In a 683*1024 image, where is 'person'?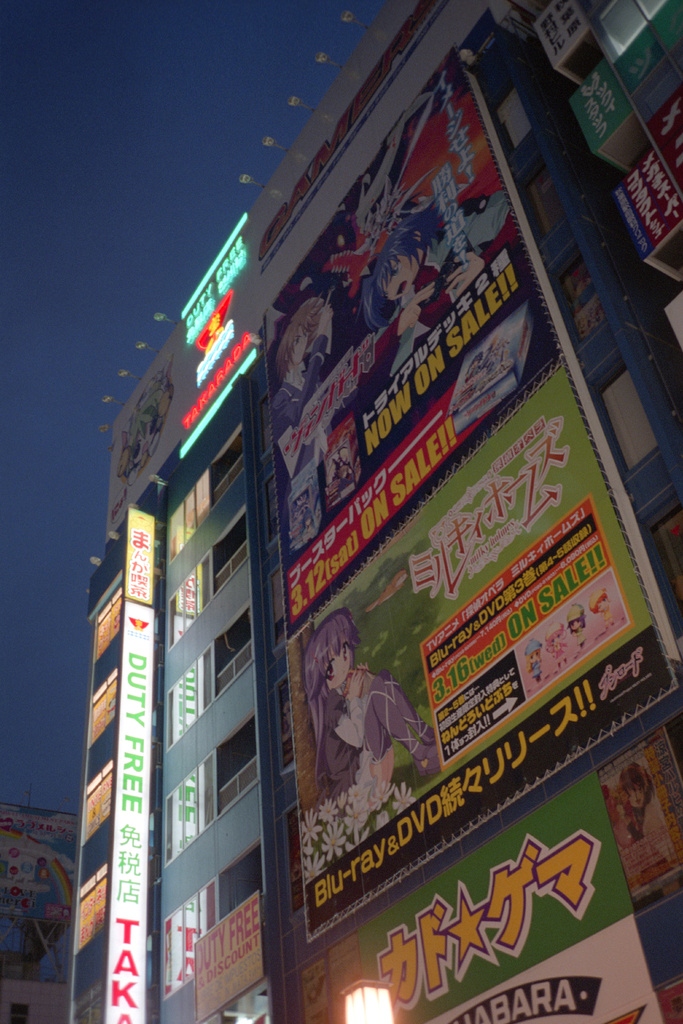
<box>524,640,543,684</box>.
